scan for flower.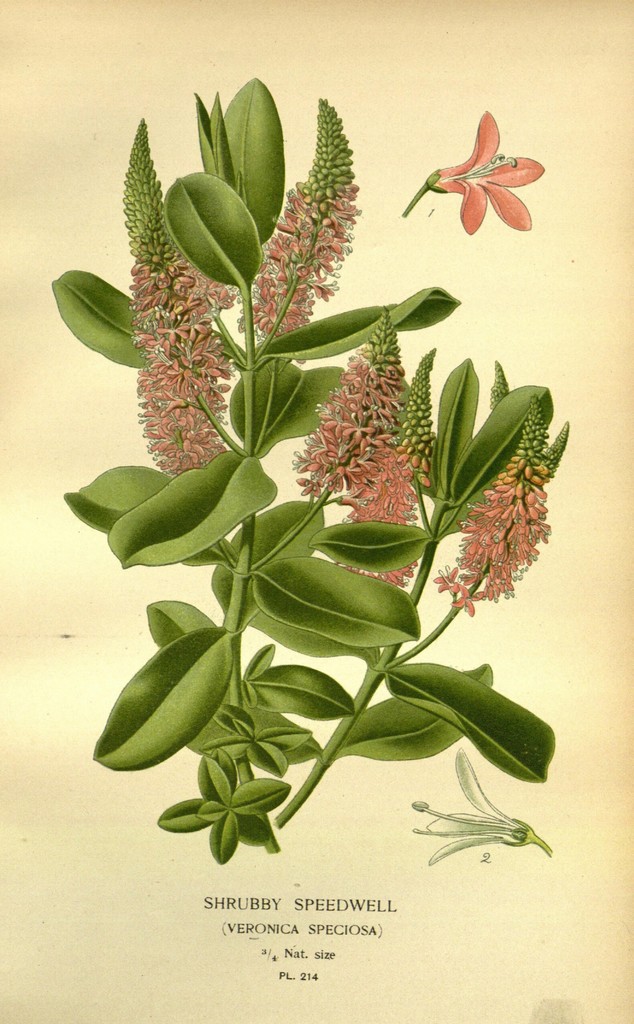
Scan result: bbox=(236, 93, 355, 342).
